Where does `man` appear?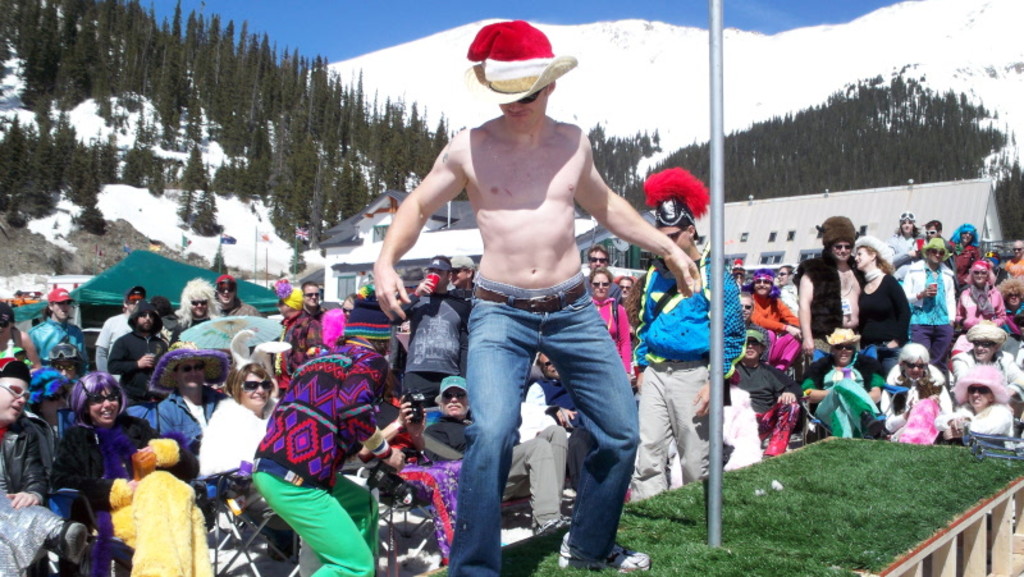
Appears at x1=901 y1=238 x2=961 y2=367.
